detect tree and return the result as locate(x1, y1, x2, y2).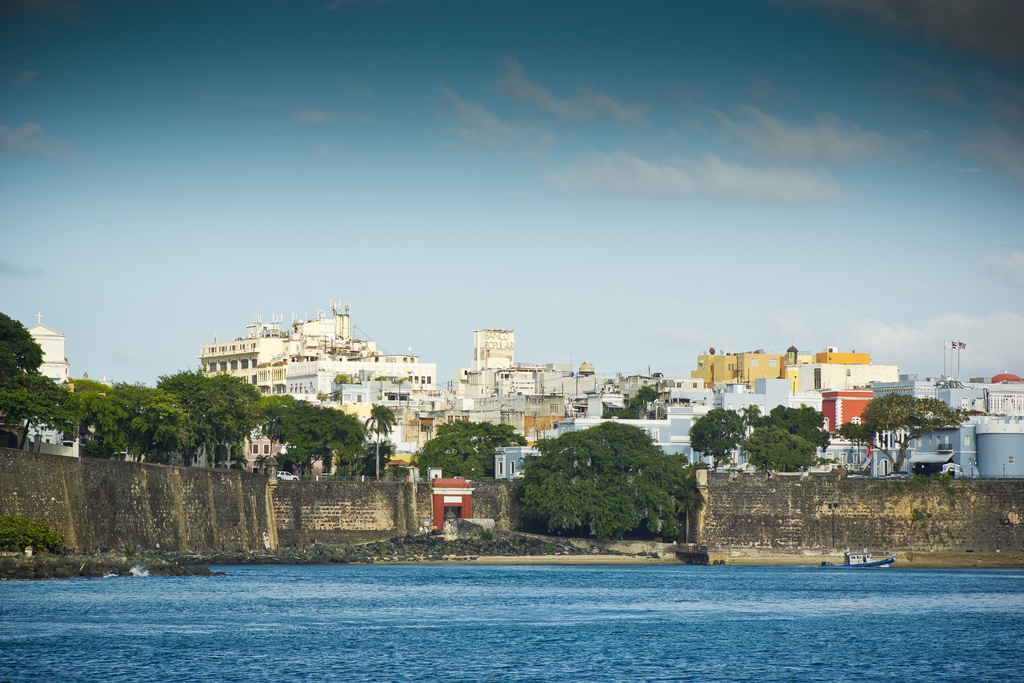
locate(826, 390, 964, 473).
